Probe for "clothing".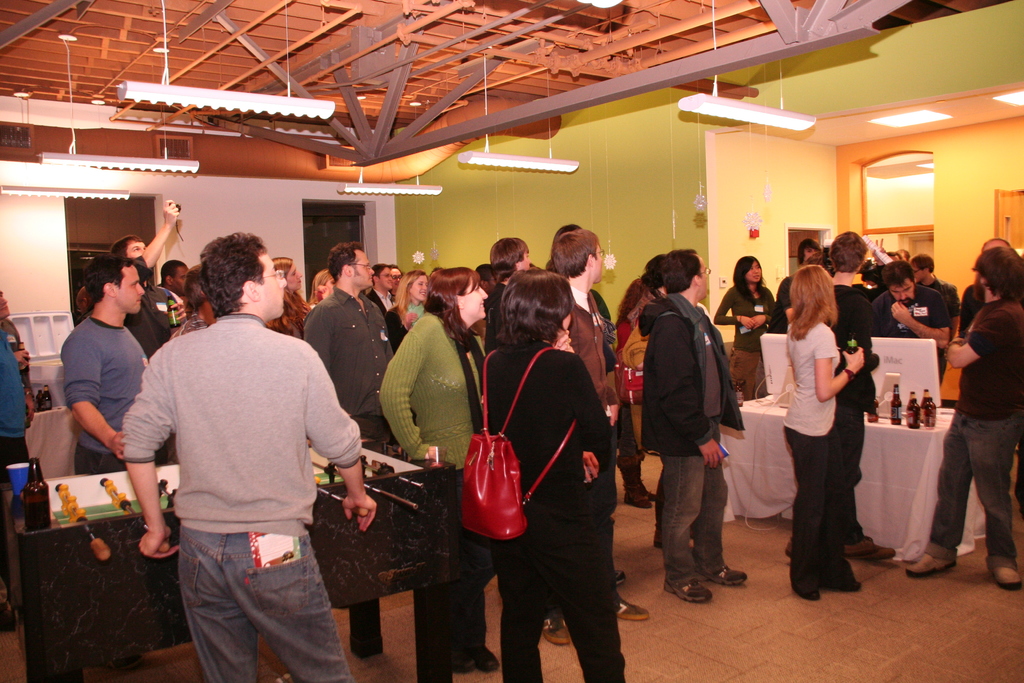
Probe result: 875 288 950 391.
